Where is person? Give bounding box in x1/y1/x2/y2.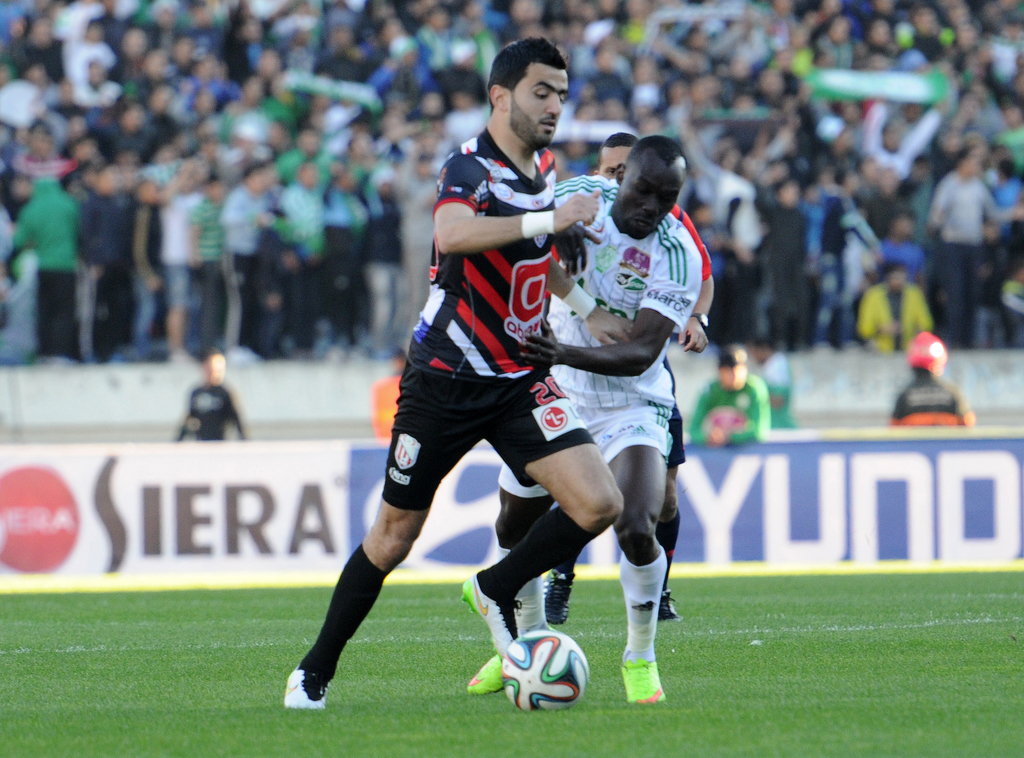
372/343/406/446.
